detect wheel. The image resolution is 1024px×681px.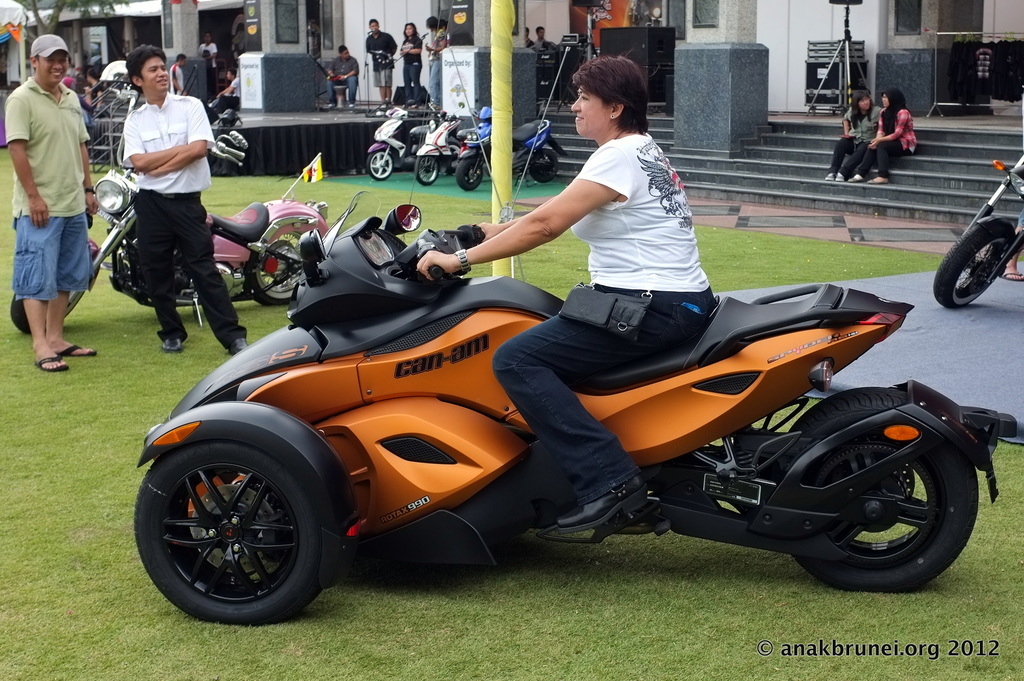
[529,149,559,184].
